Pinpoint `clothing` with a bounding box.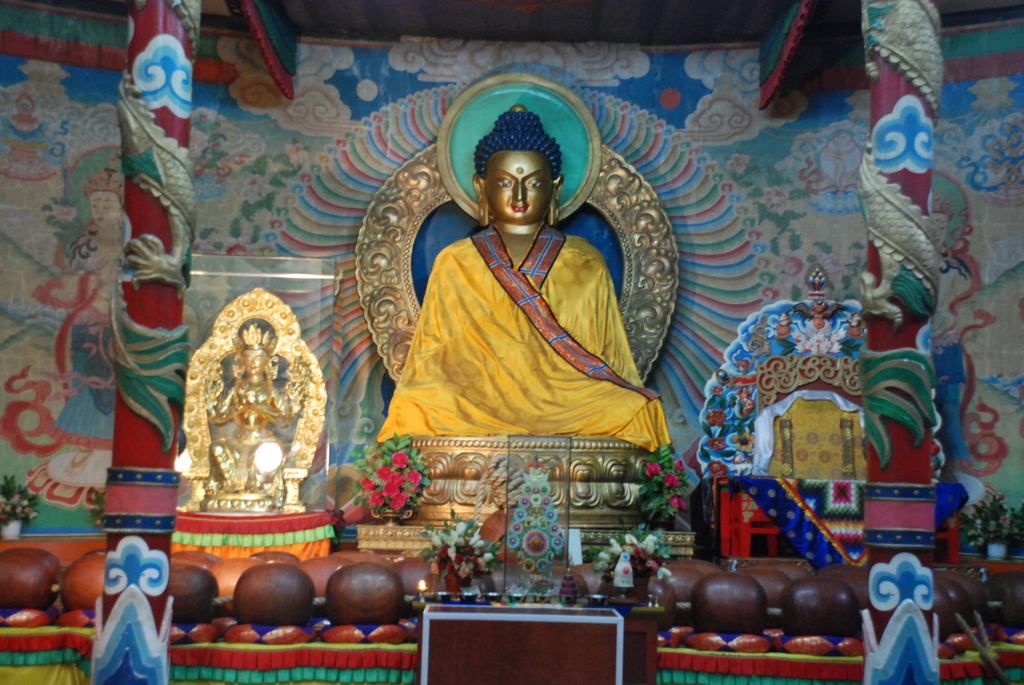
box=[376, 224, 671, 450].
